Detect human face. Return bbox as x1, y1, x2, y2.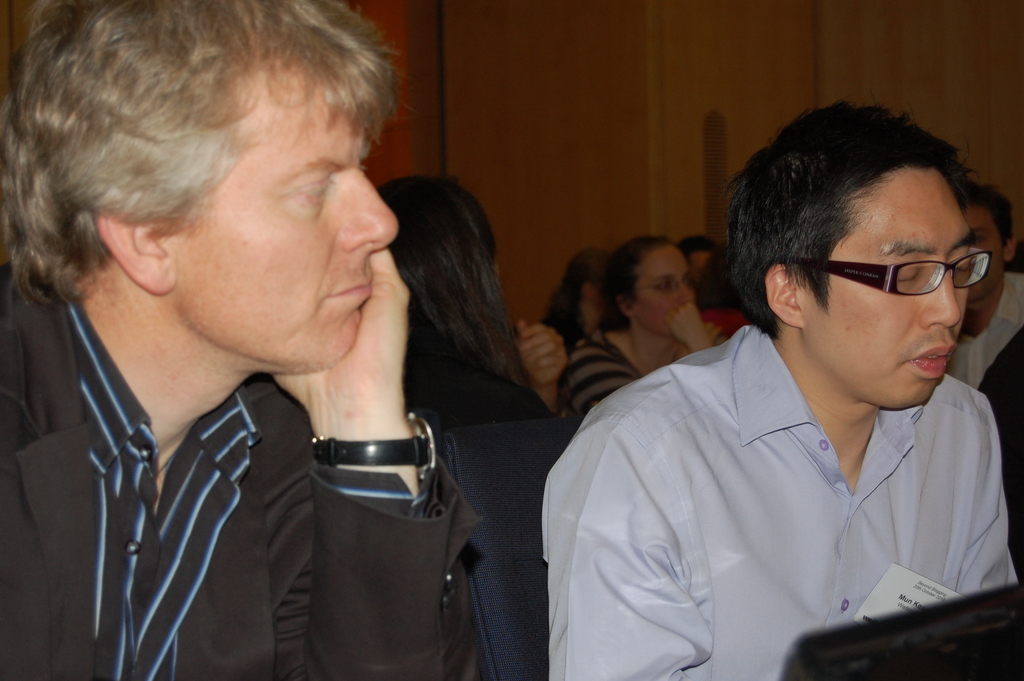
639, 244, 698, 349.
